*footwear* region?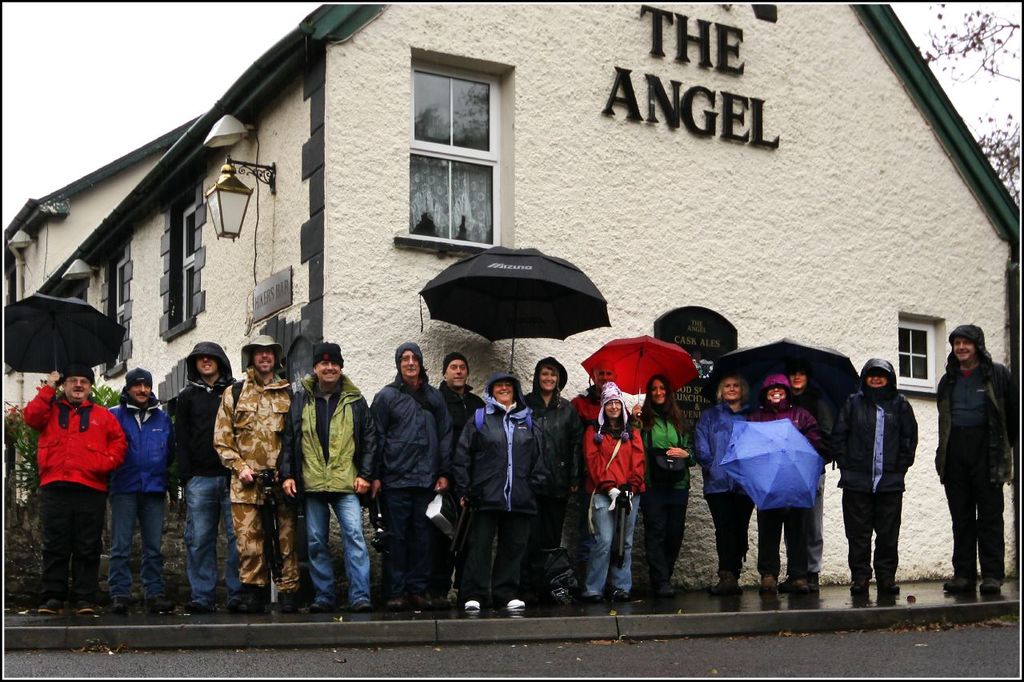
{"x1": 648, "y1": 589, "x2": 658, "y2": 592}
